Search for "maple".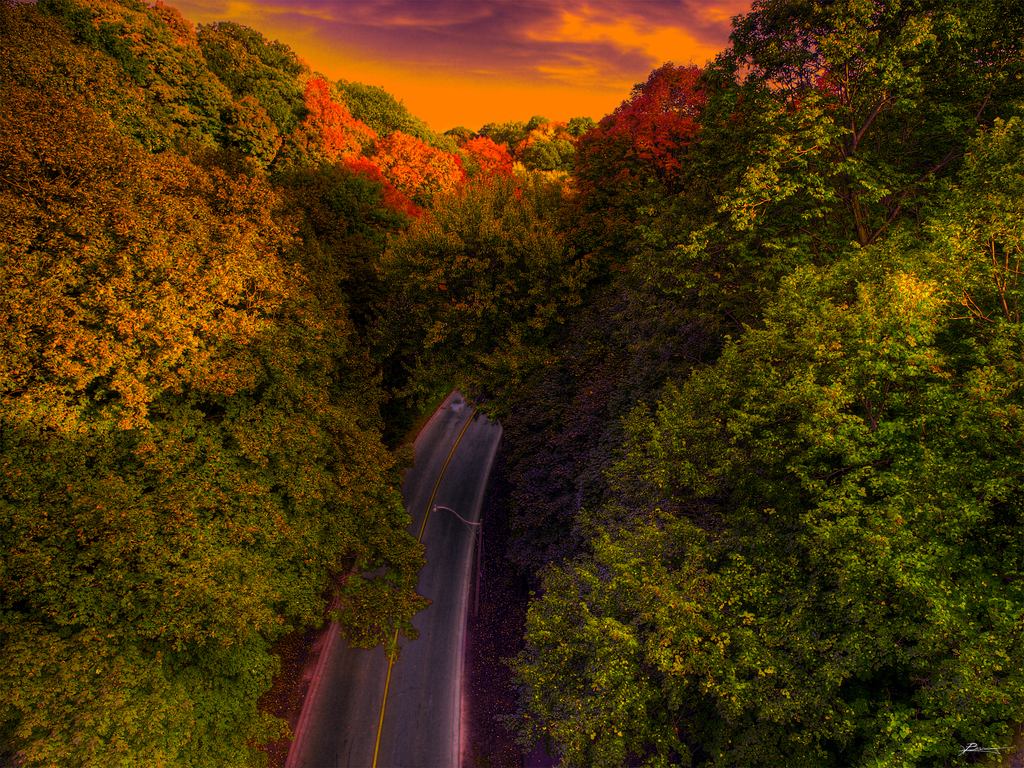
Found at 727, 16, 863, 132.
